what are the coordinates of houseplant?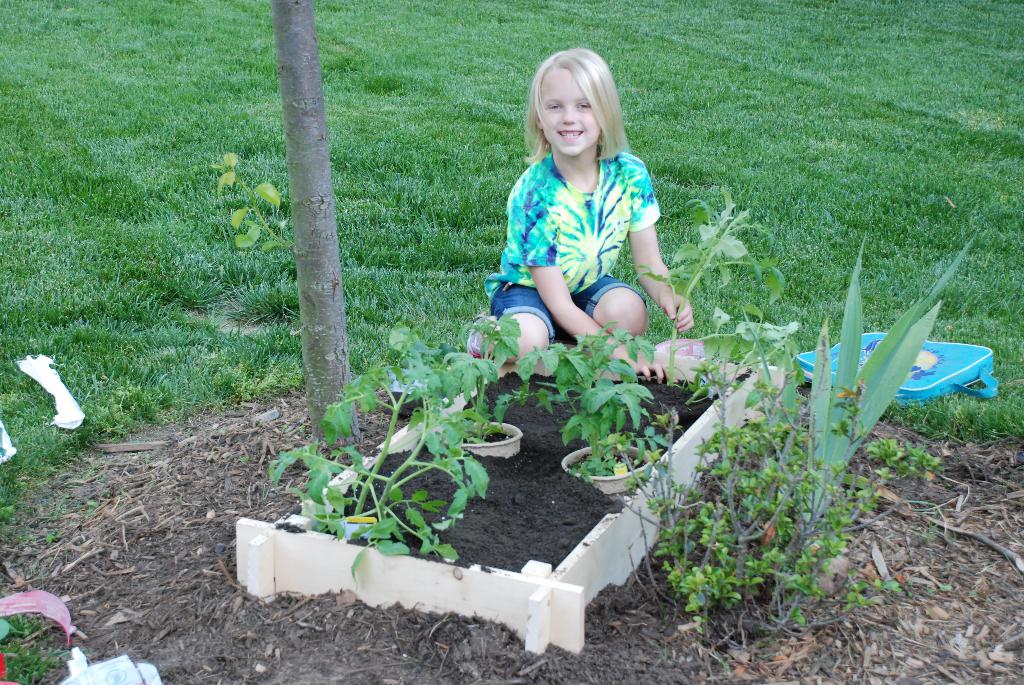
(left=492, top=316, right=656, bottom=505).
